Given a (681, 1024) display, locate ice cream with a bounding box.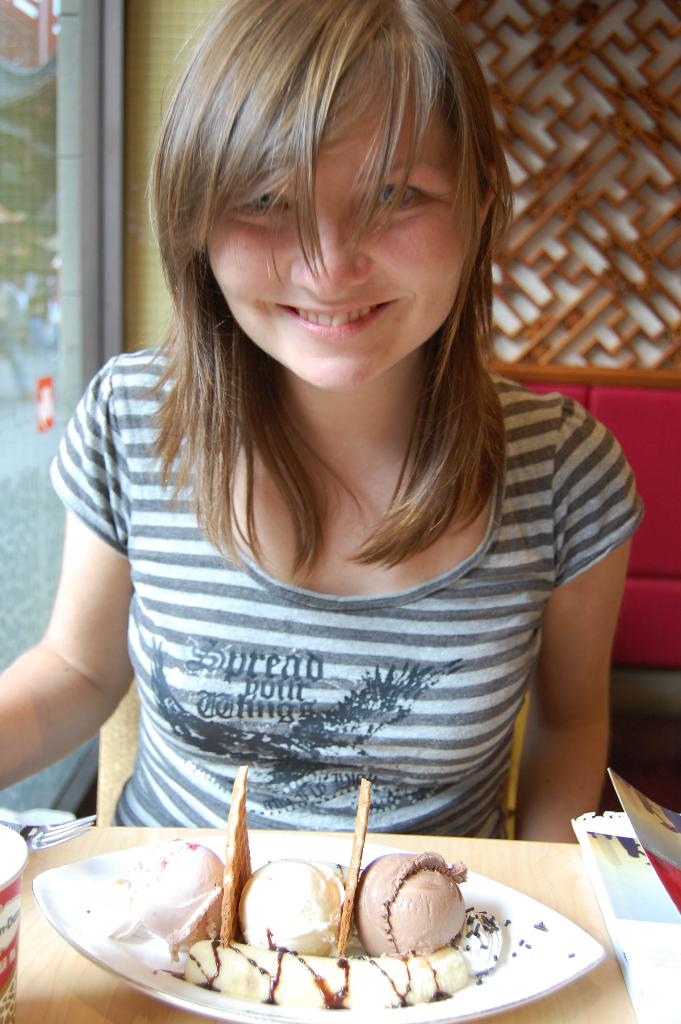
Located: 172/937/487/1011.
